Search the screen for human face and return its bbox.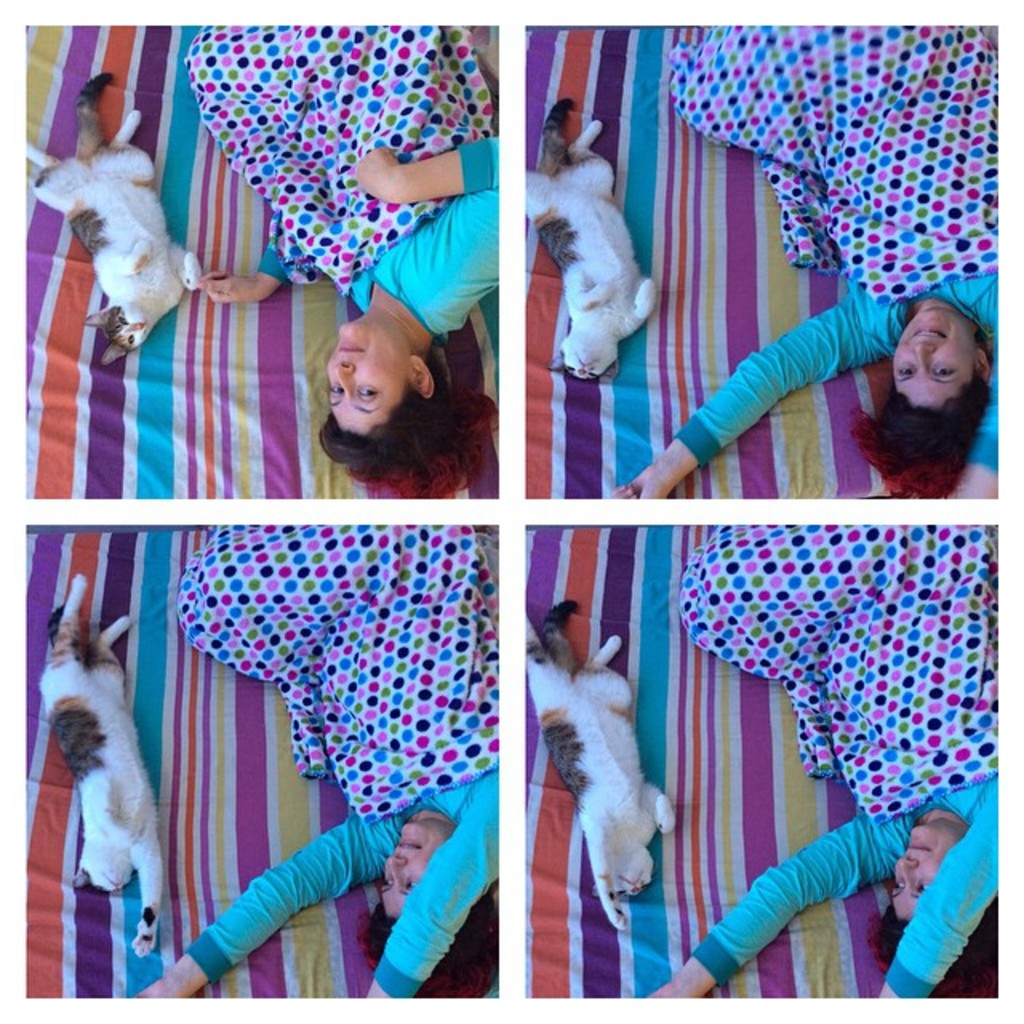
Found: [x1=323, y1=318, x2=413, y2=434].
